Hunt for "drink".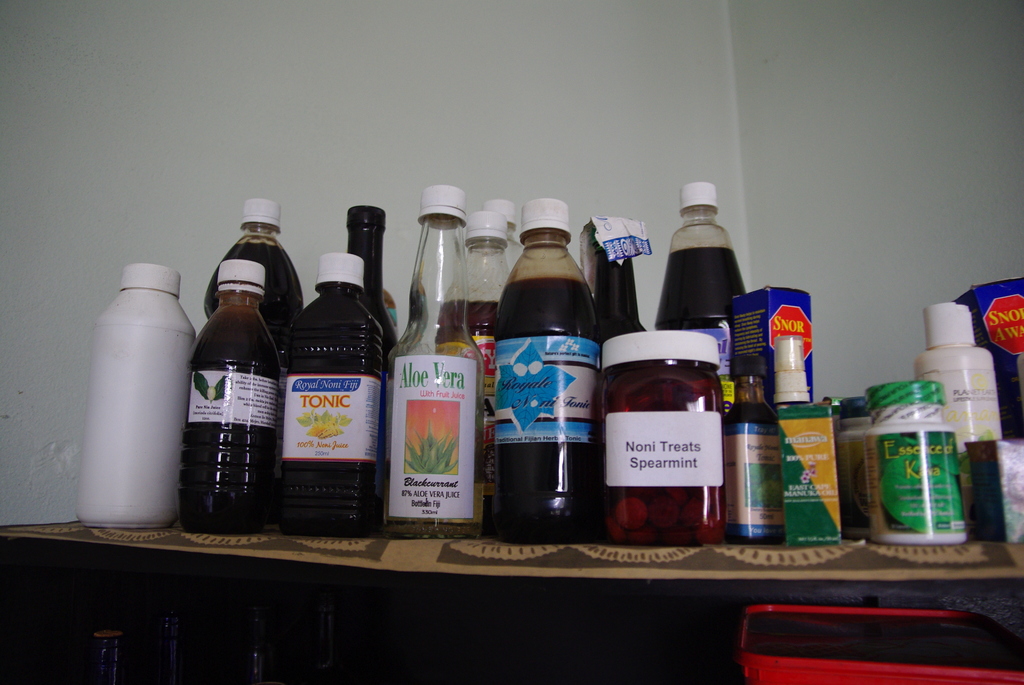
Hunted down at bbox=(179, 257, 282, 530).
